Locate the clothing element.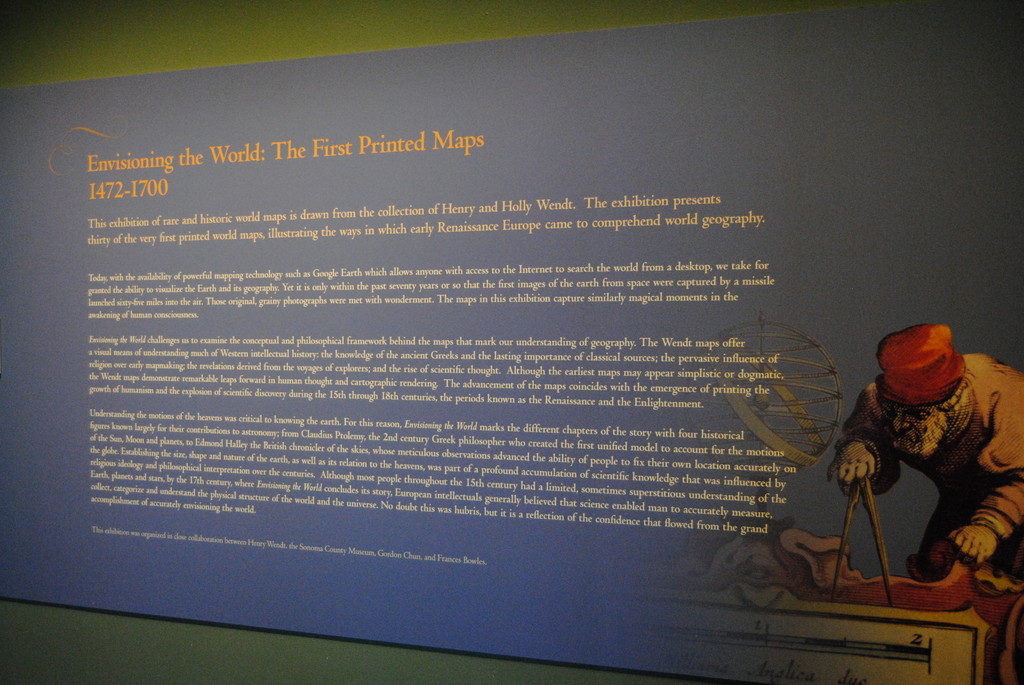
Element bbox: (831,319,1013,609).
